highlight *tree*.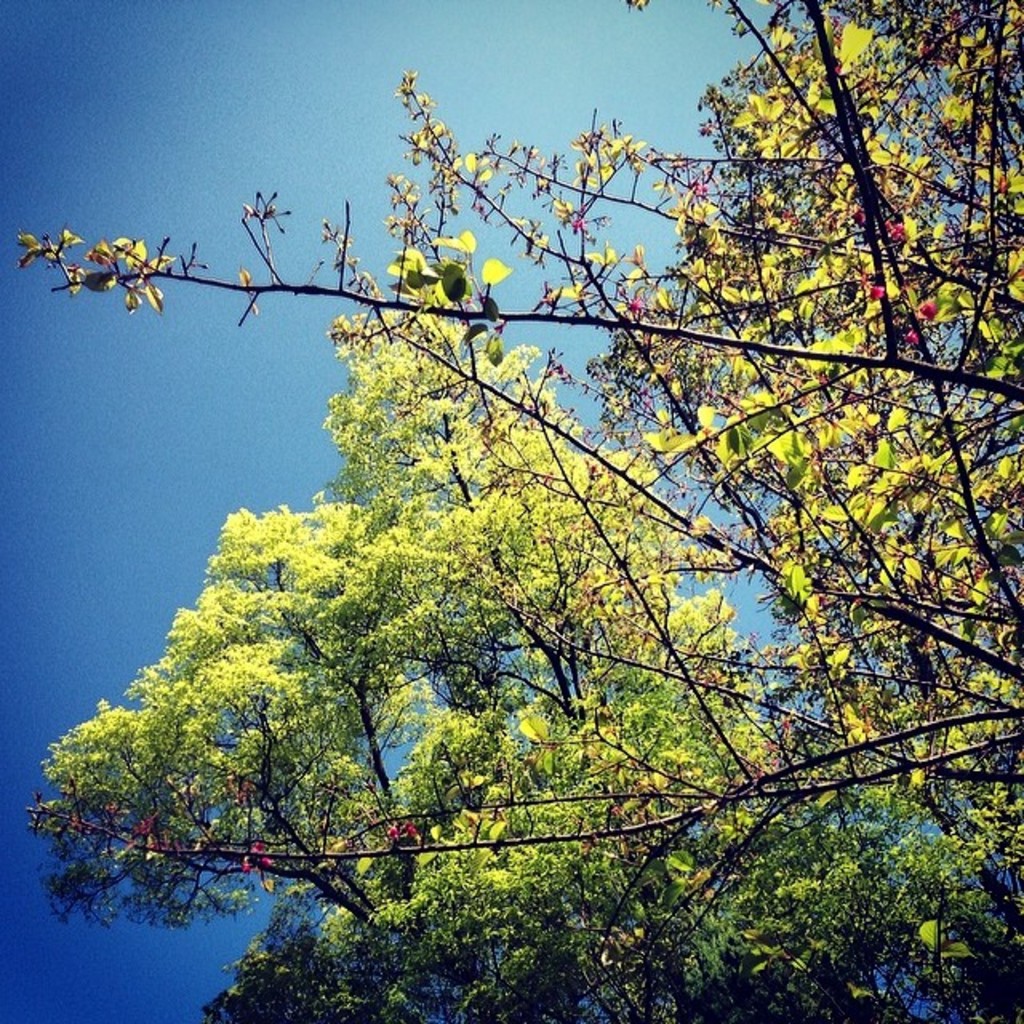
Highlighted region: box=[38, 298, 1021, 1021].
